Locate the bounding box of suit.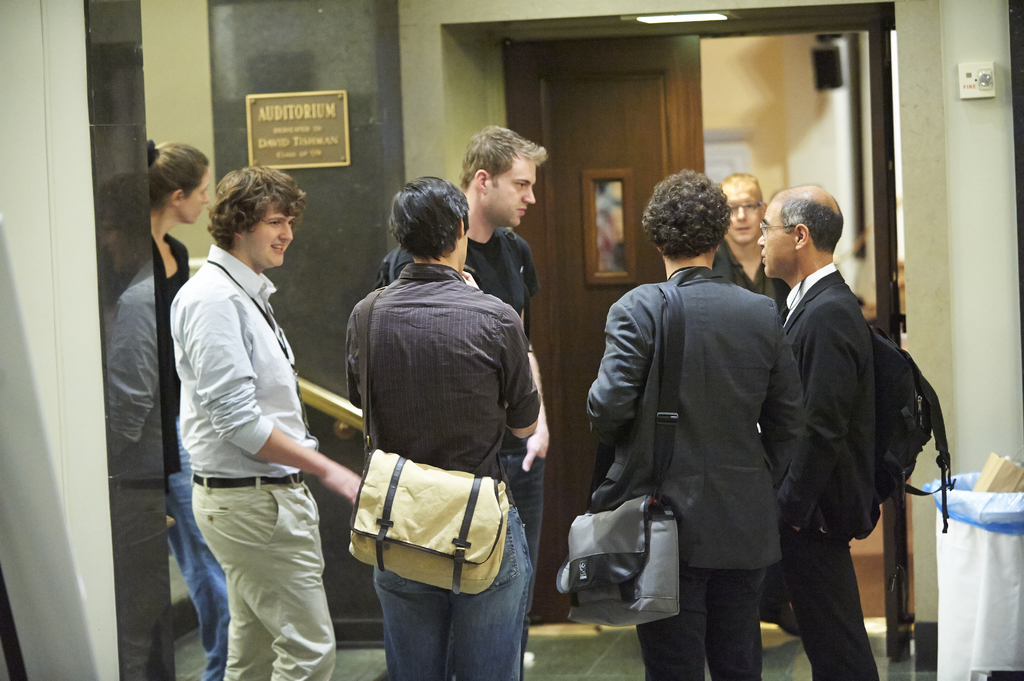
Bounding box: <box>600,177,813,658</box>.
